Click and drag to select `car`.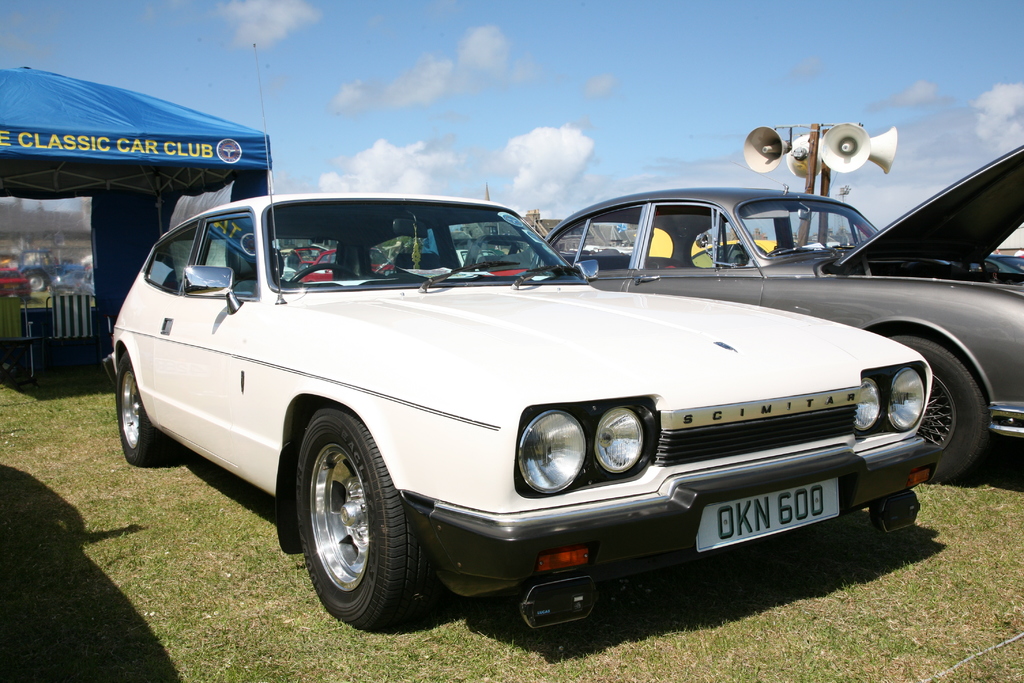
Selection: pyautogui.locateOnScreen(0, 247, 32, 295).
